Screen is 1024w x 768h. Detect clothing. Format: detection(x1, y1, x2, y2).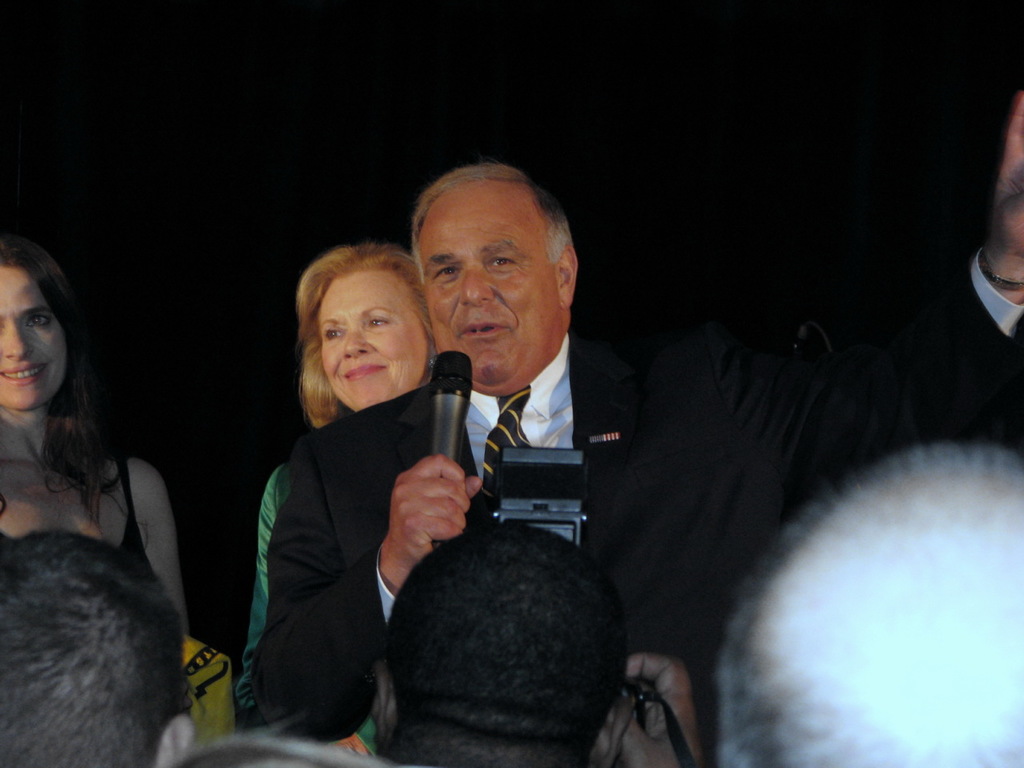
detection(231, 463, 378, 757).
